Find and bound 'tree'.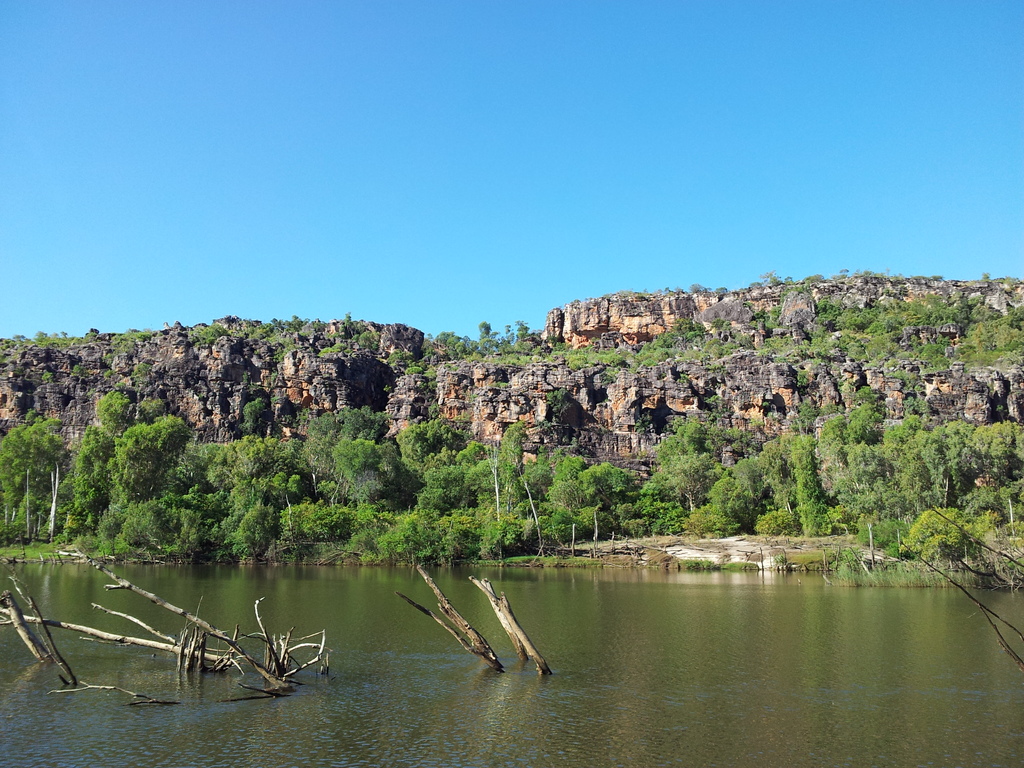
Bound: [x1=958, y1=417, x2=1023, y2=510].
